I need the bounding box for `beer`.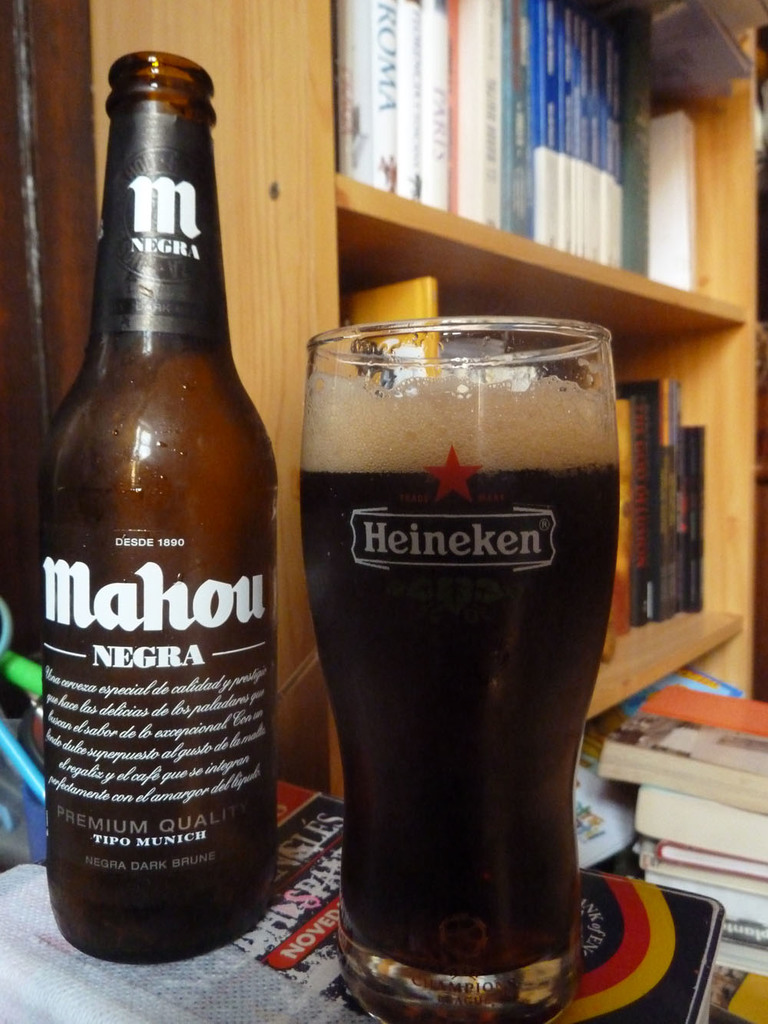
Here it is: (x1=306, y1=370, x2=606, y2=976).
